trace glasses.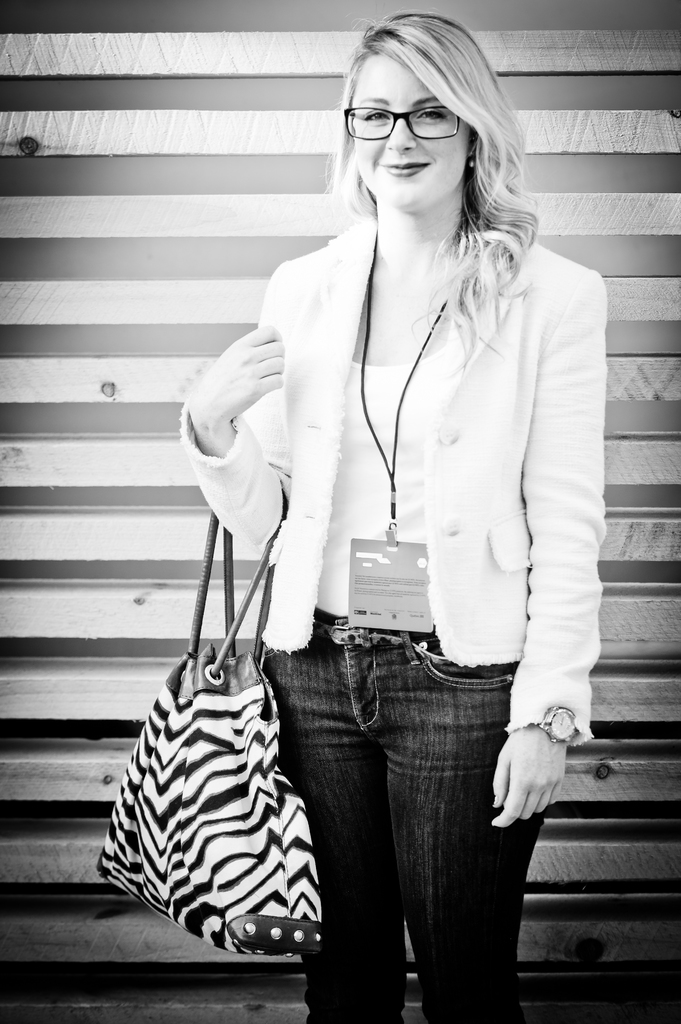
Traced to <box>348,87,490,132</box>.
